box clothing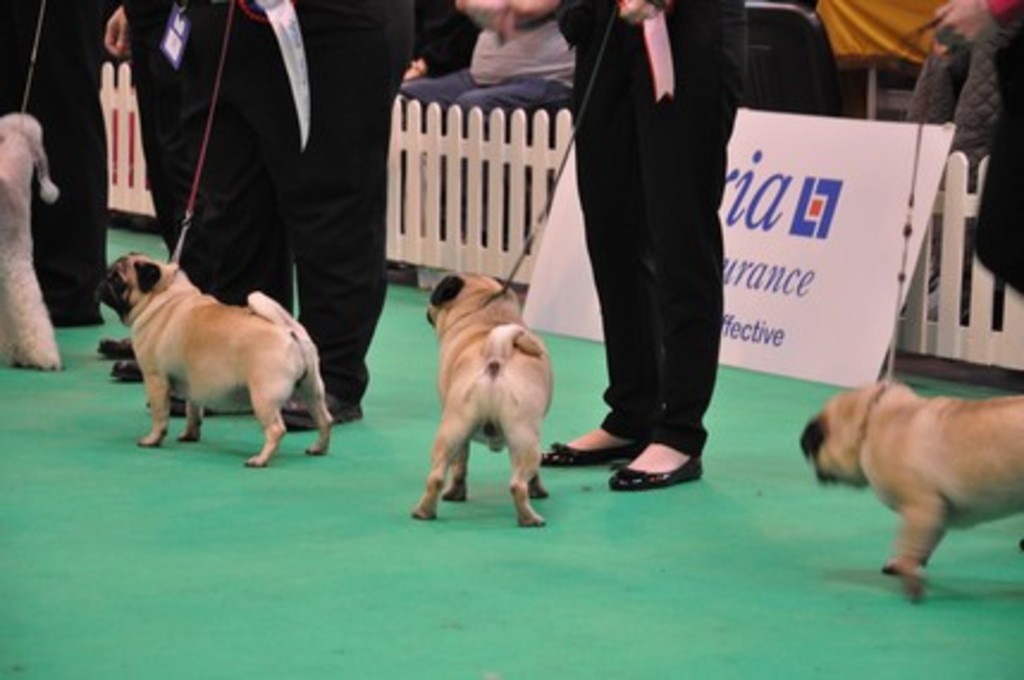
(x1=115, y1=0, x2=267, y2=305)
